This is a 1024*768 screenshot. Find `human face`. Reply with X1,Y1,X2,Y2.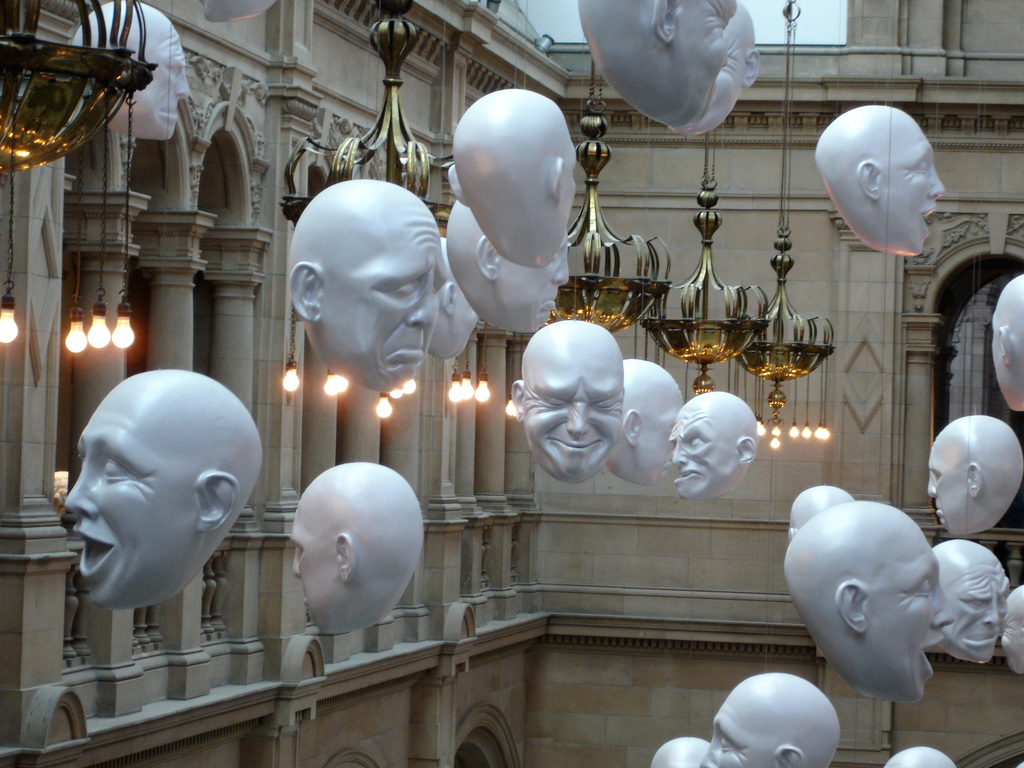
671,0,732,77.
